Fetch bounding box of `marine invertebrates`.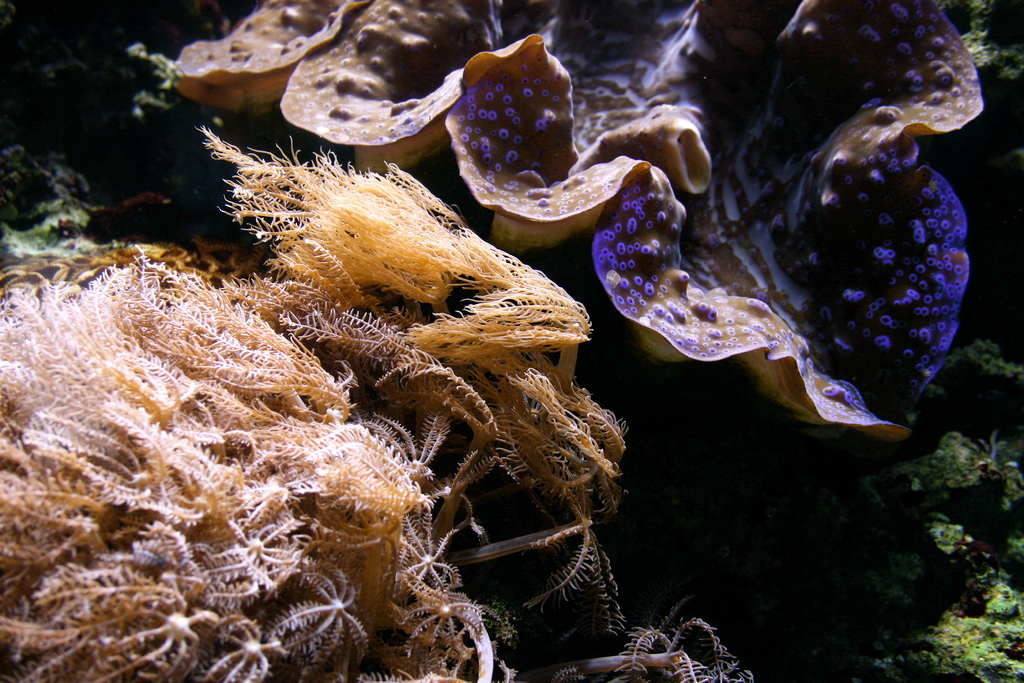
Bbox: rect(530, 598, 766, 682).
